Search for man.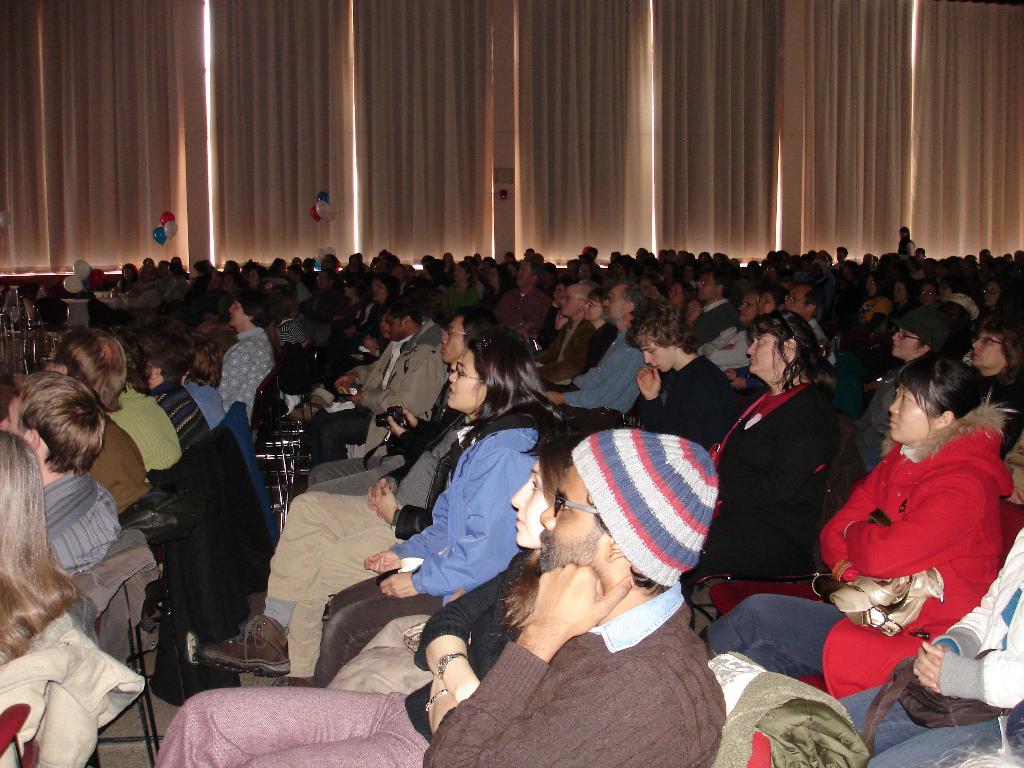
Found at [left=44, top=328, right=157, bottom=511].
